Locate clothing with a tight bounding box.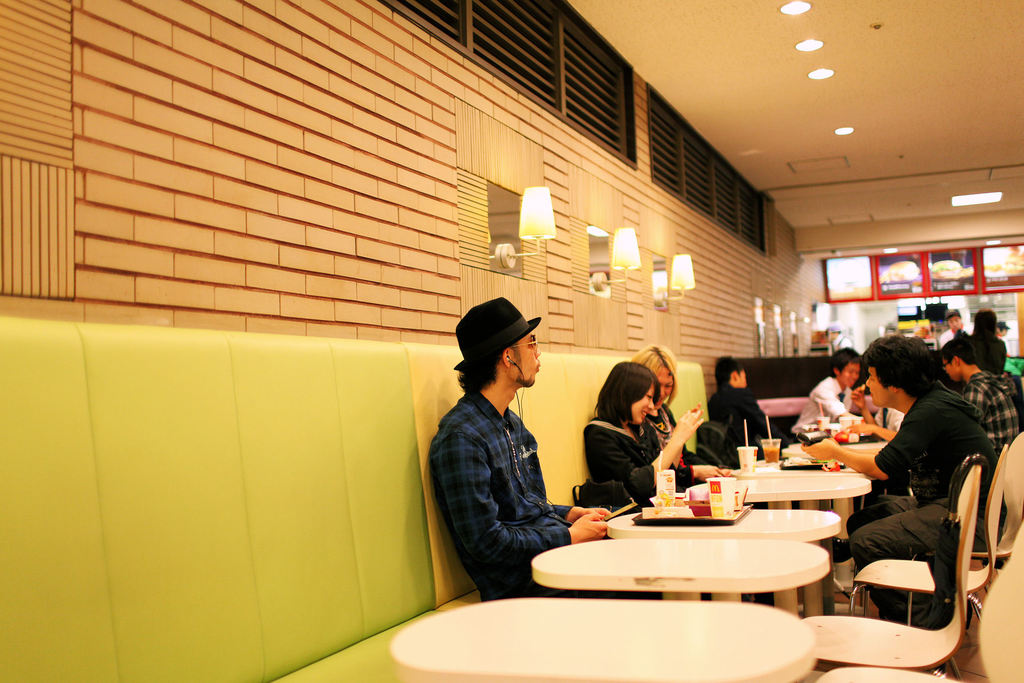
[422, 308, 610, 627].
